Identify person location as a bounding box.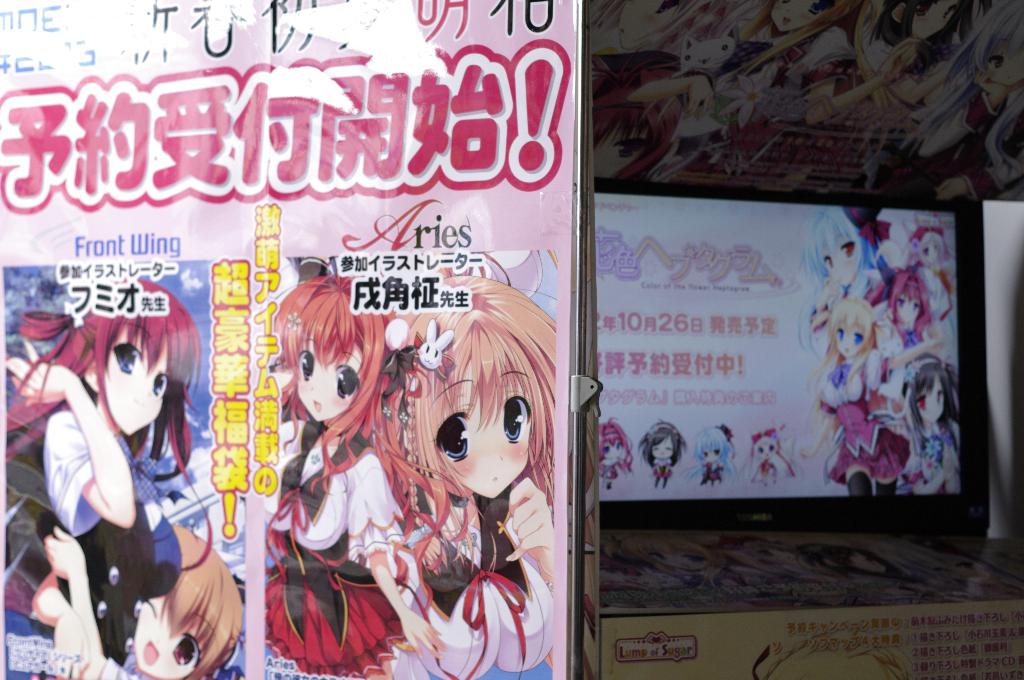
(left=33, top=507, right=246, bottom=679).
